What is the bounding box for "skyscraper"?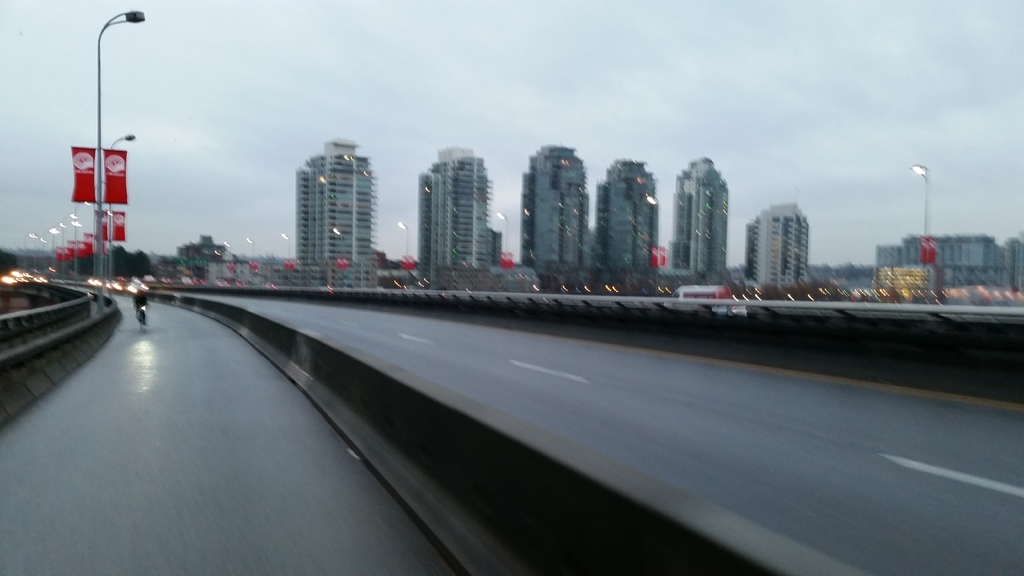
(743, 200, 808, 292).
